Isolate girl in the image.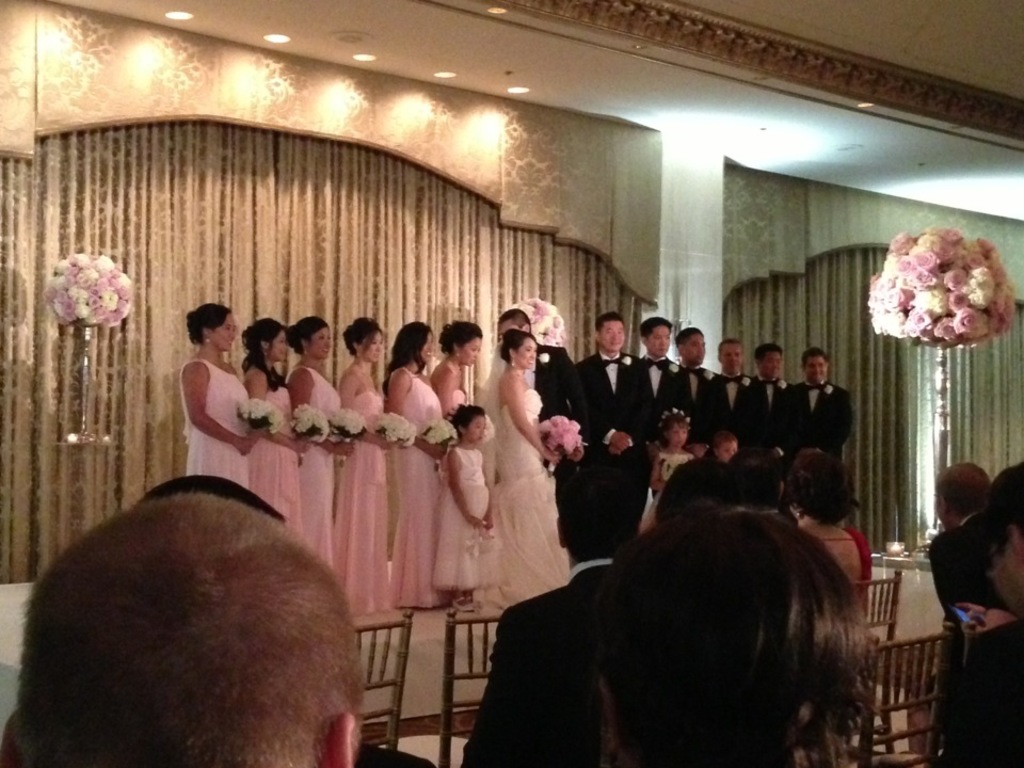
Isolated region: 643, 402, 695, 493.
